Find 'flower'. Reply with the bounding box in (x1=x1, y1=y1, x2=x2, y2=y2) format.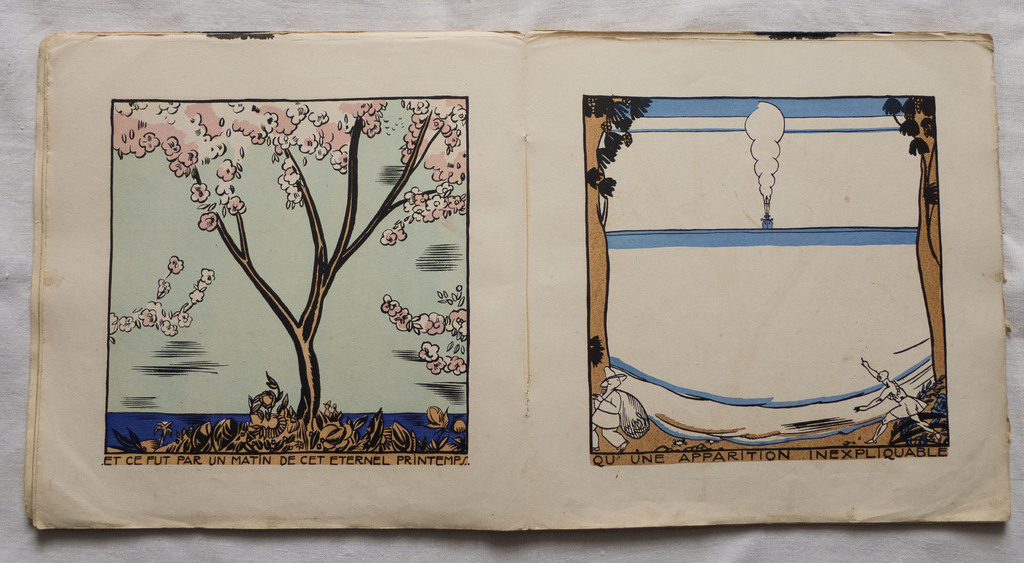
(x1=196, y1=210, x2=218, y2=234).
